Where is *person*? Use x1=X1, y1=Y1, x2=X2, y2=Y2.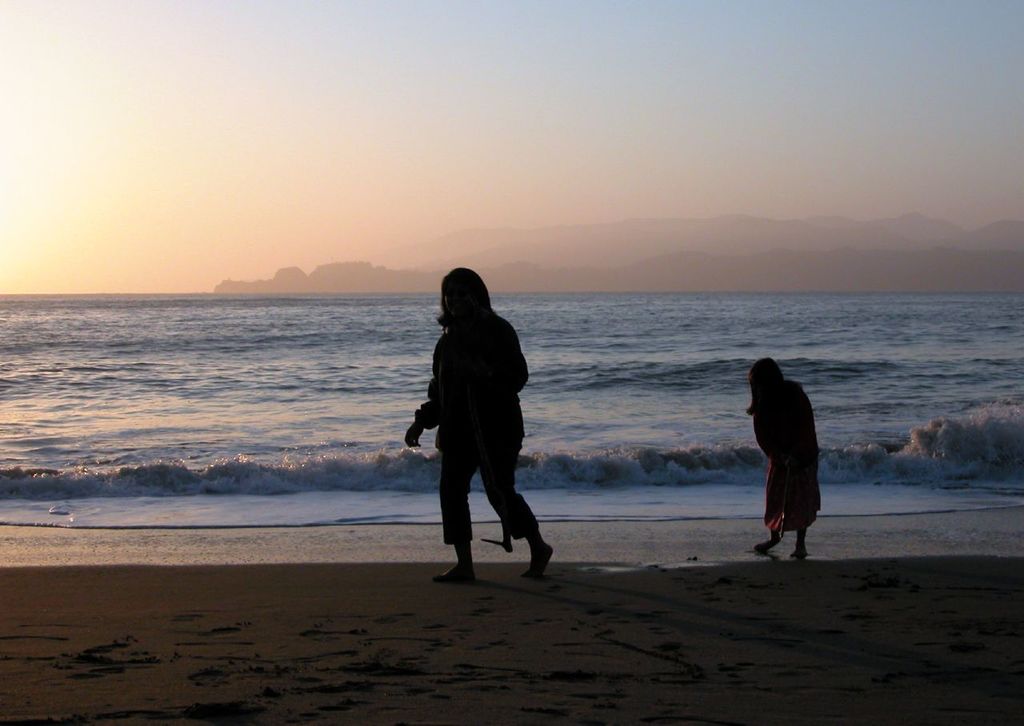
x1=403, y1=269, x2=556, y2=593.
